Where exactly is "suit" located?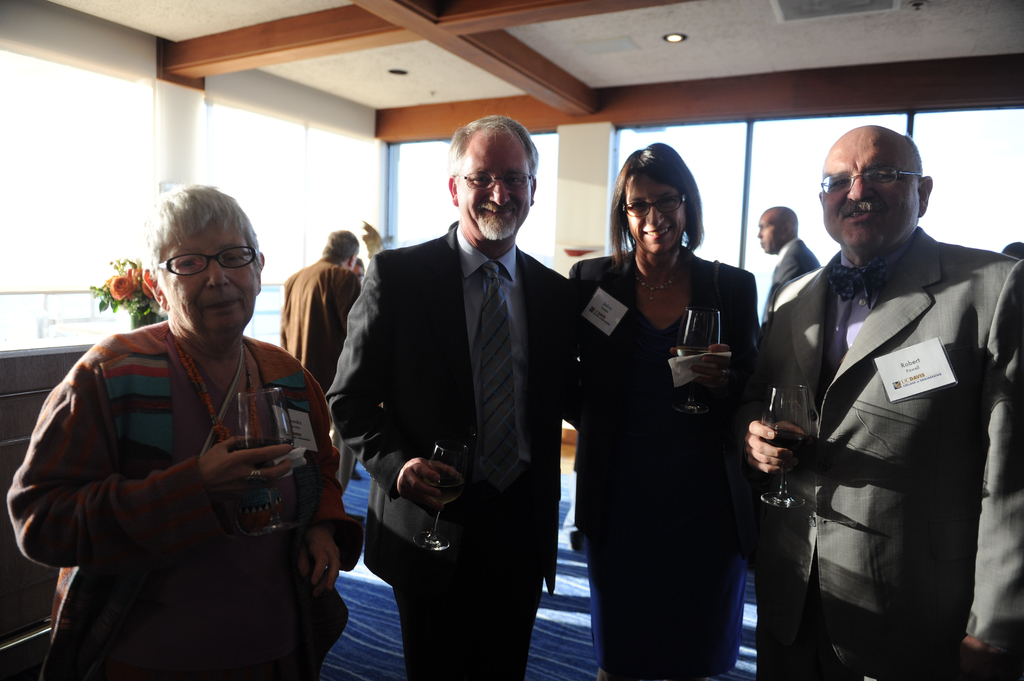
Its bounding box is region(763, 233, 820, 319).
